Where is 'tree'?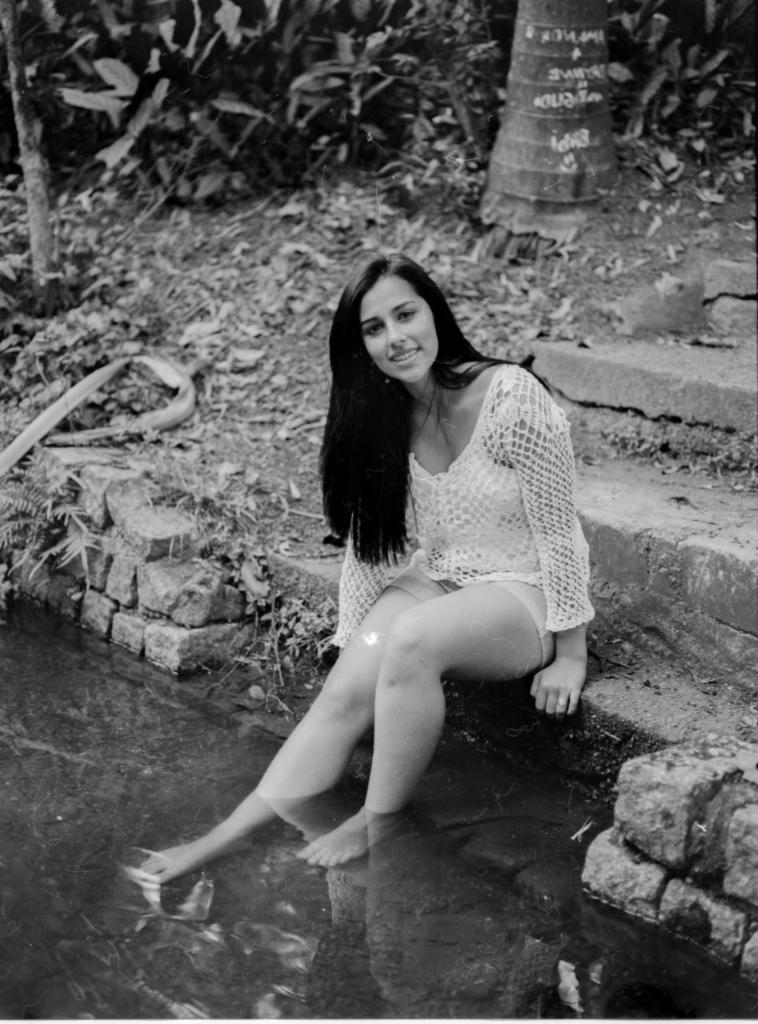
rect(476, 0, 649, 224).
